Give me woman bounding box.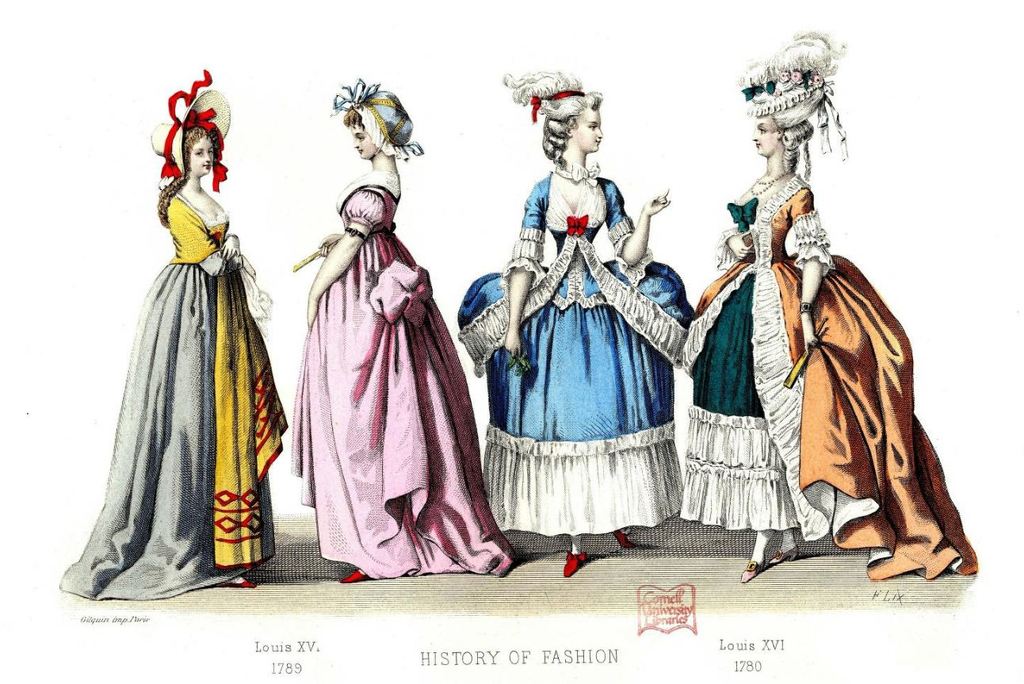
bbox=[55, 80, 270, 617].
